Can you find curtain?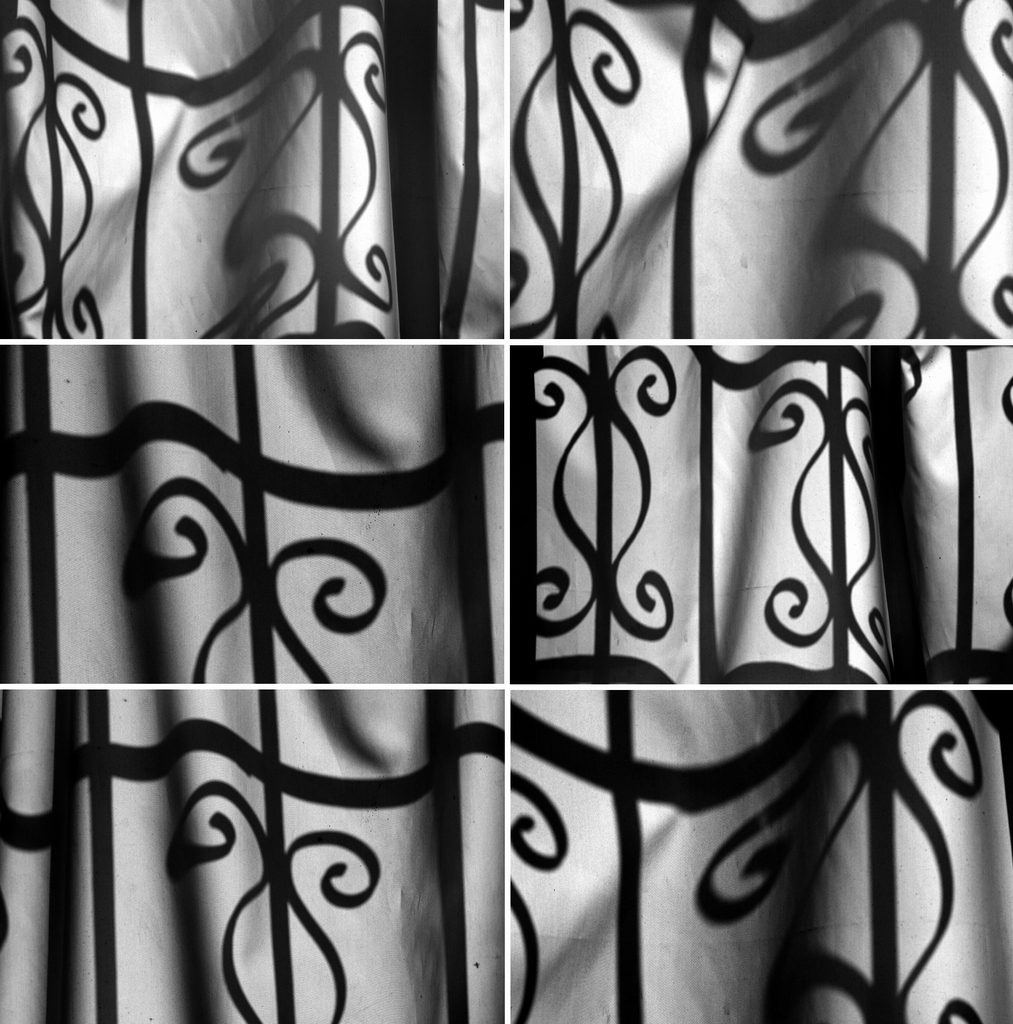
Yes, bounding box: rect(0, 688, 502, 1023).
